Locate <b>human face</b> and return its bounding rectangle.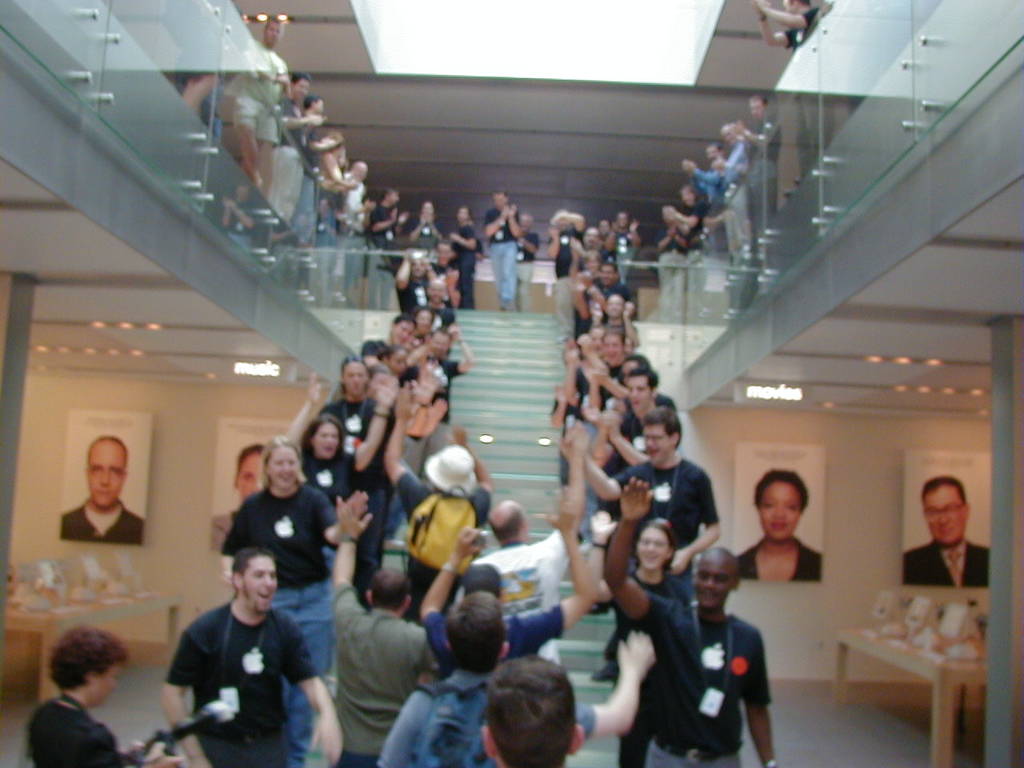
x1=92 y1=666 x2=122 y2=706.
